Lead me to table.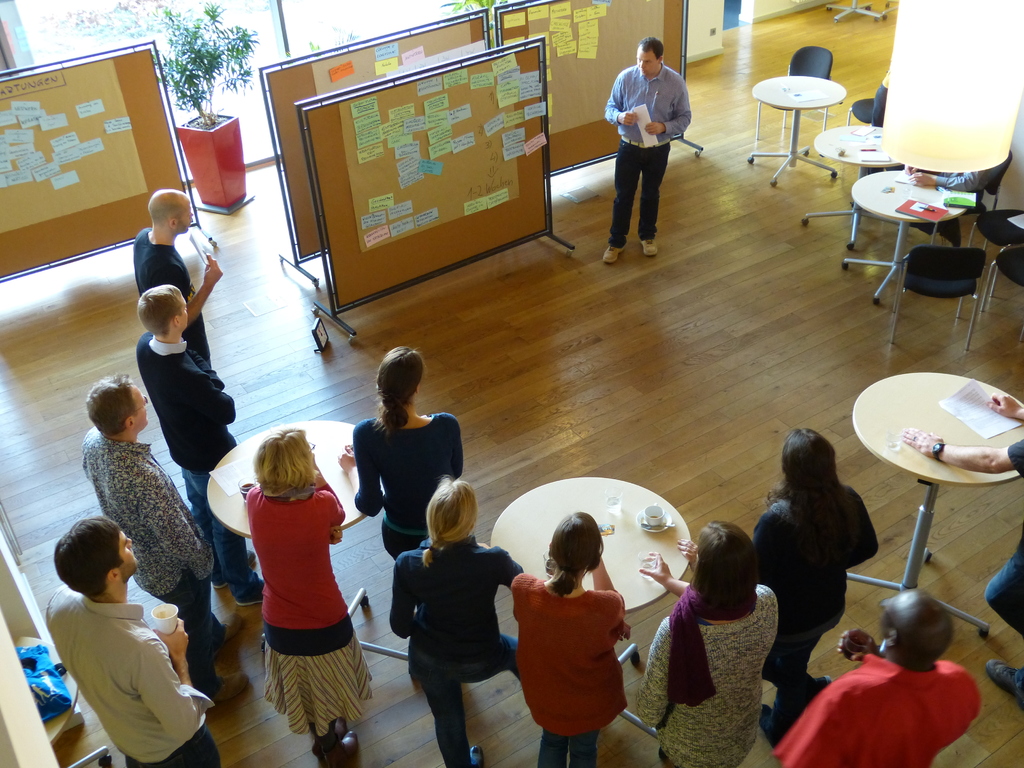
Lead to rect(843, 167, 970, 307).
